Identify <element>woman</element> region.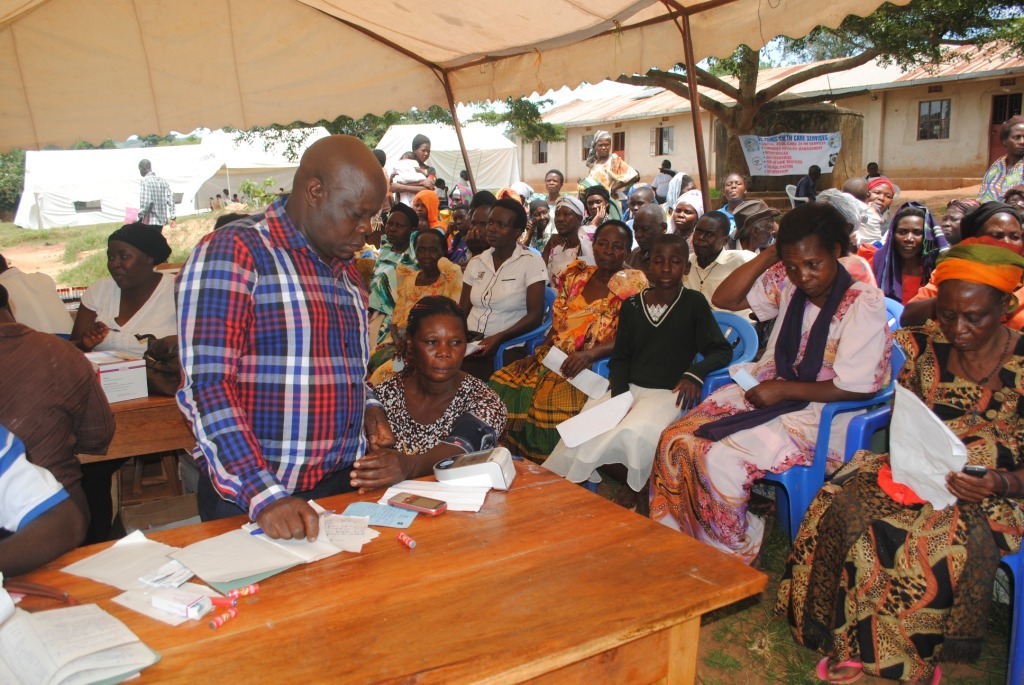
Region: 768:243:1023:684.
